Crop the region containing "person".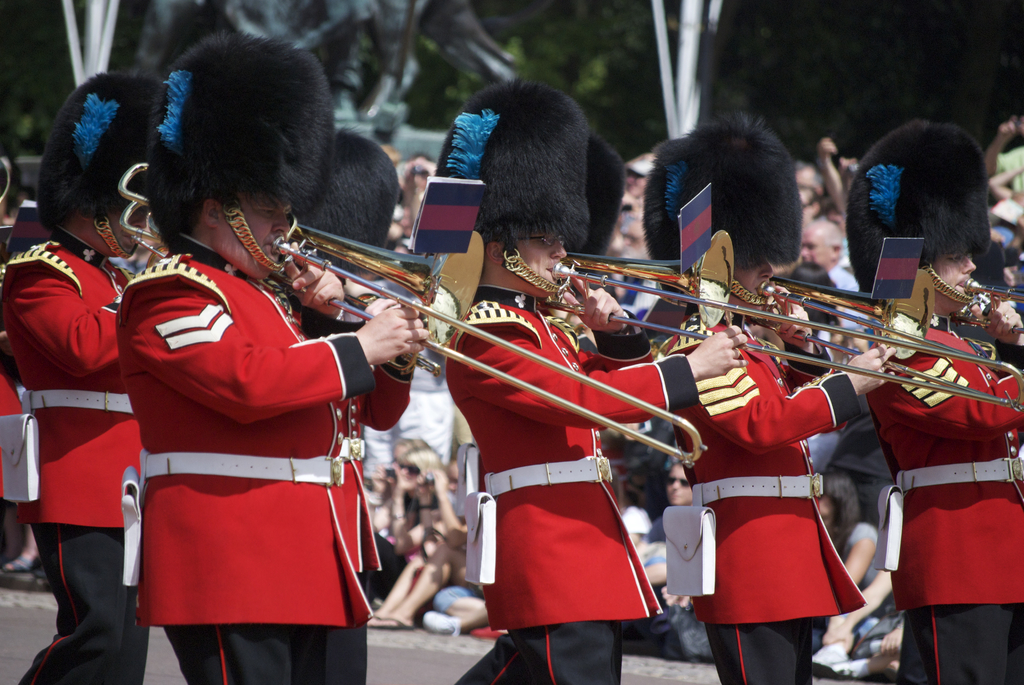
Crop region: 980, 117, 1023, 322.
